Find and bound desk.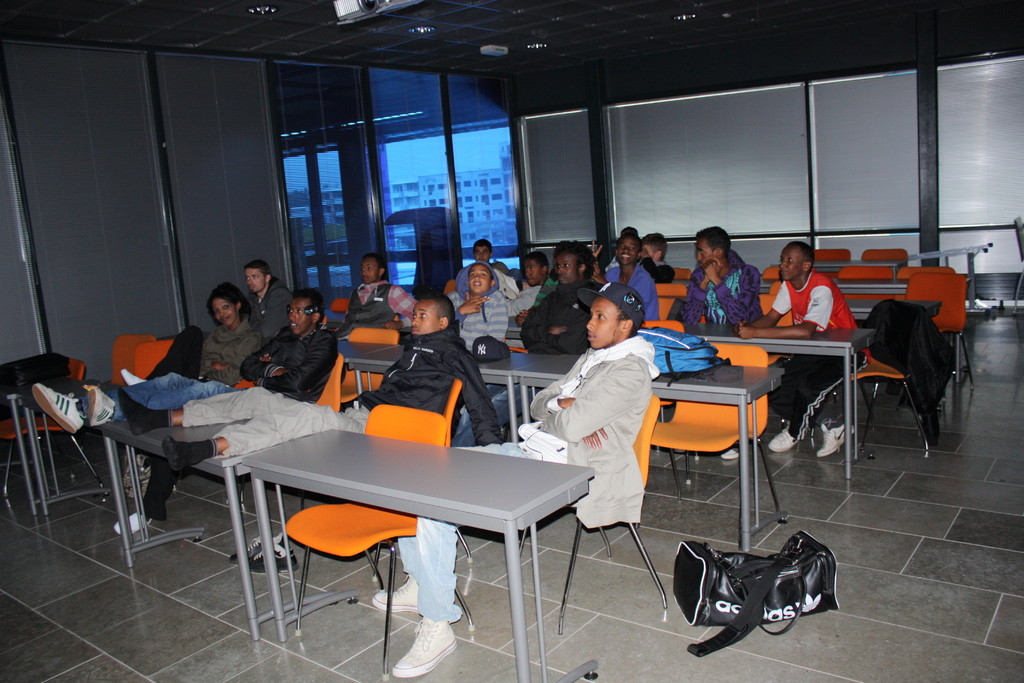
Bound: (x1=239, y1=430, x2=595, y2=682).
